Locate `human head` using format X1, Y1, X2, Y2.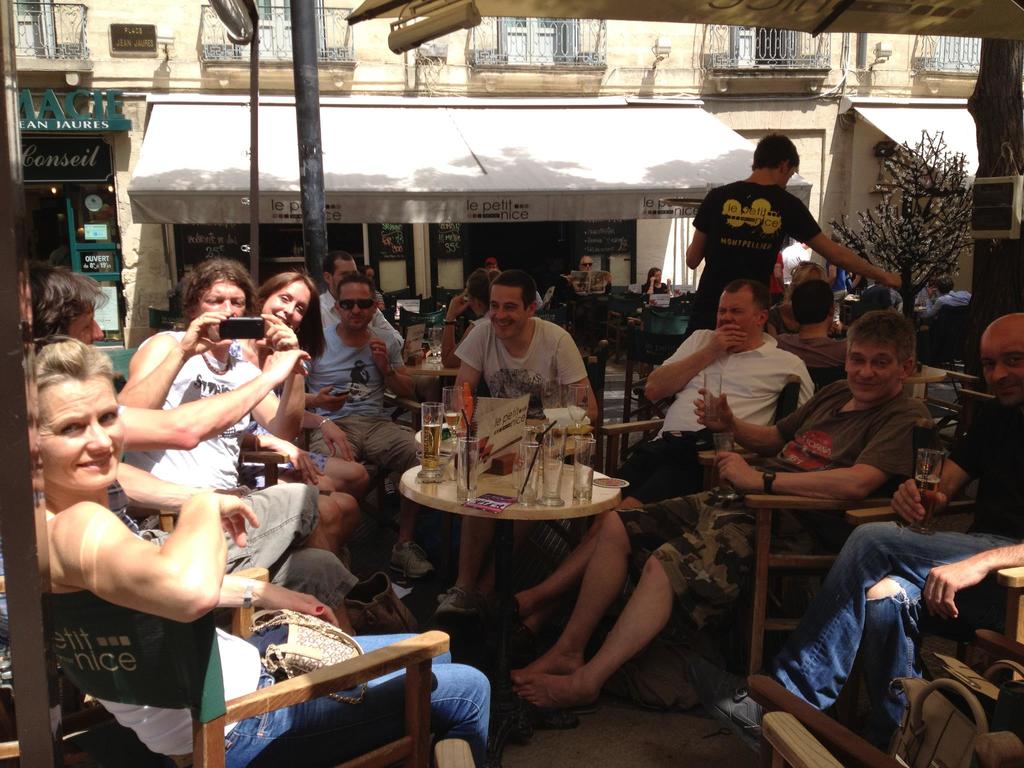
973, 312, 1023, 404.
